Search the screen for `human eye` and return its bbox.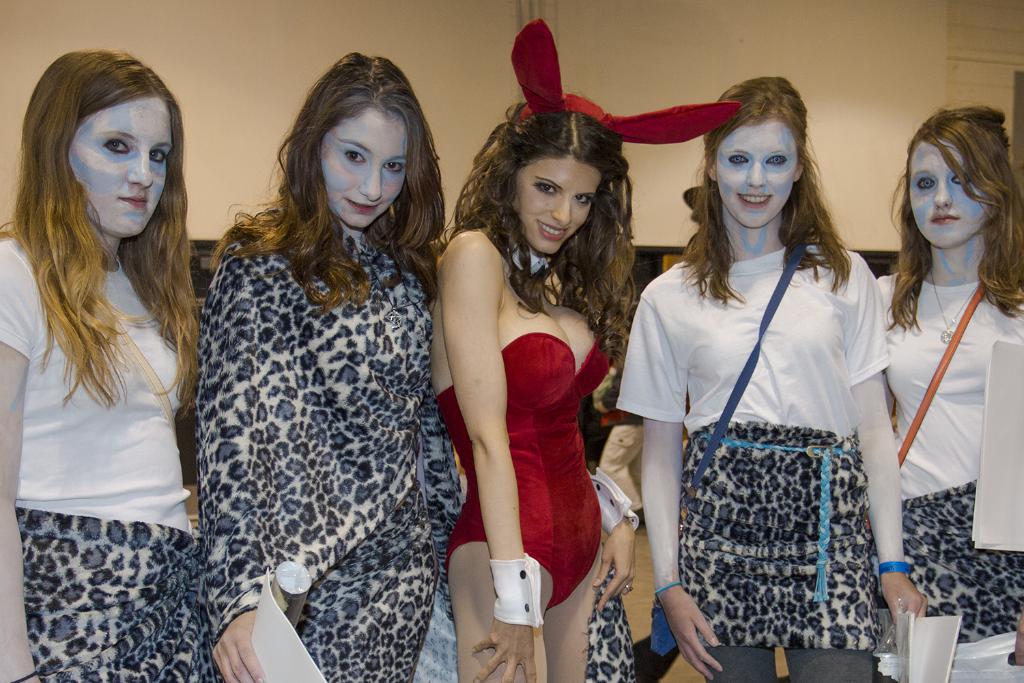
Found: bbox(101, 135, 135, 152).
